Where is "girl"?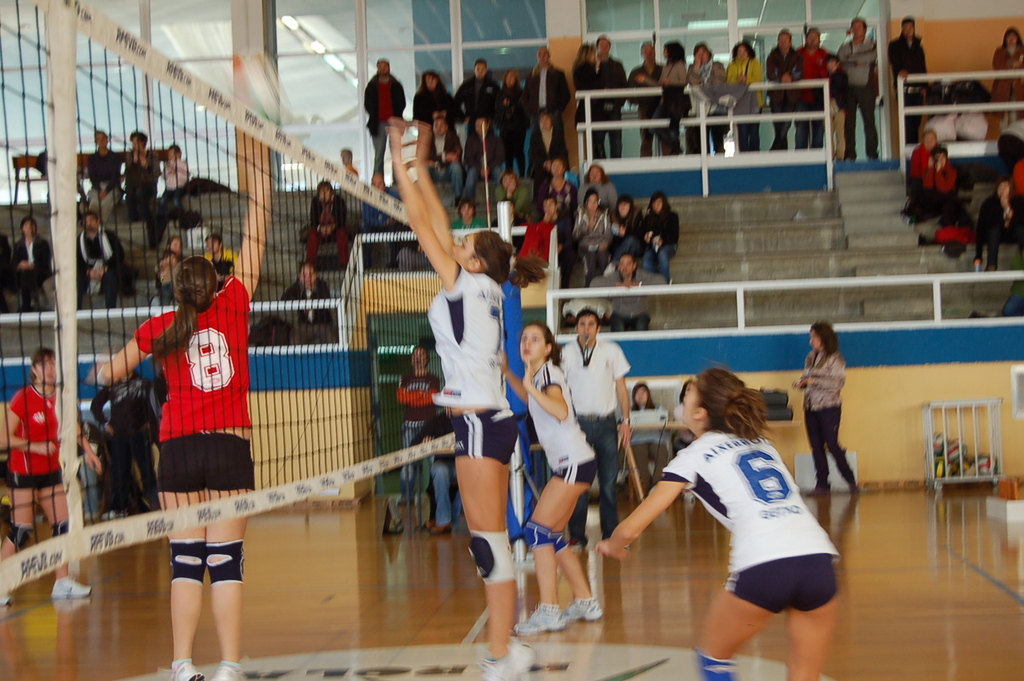
[495,316,609,641].
